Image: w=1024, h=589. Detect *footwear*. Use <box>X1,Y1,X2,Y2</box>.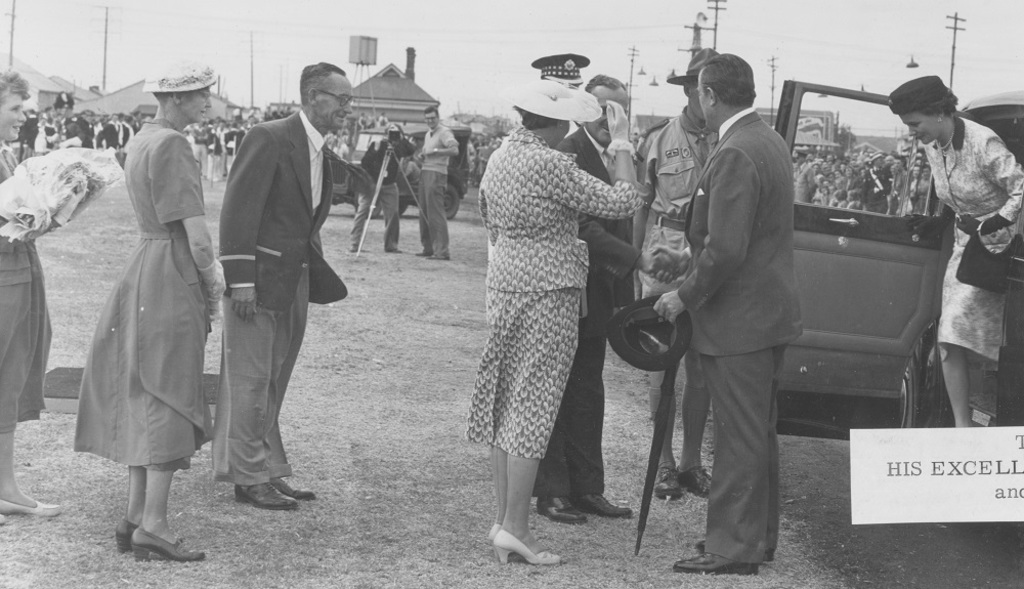
<box>418,249,427,255</box>.
